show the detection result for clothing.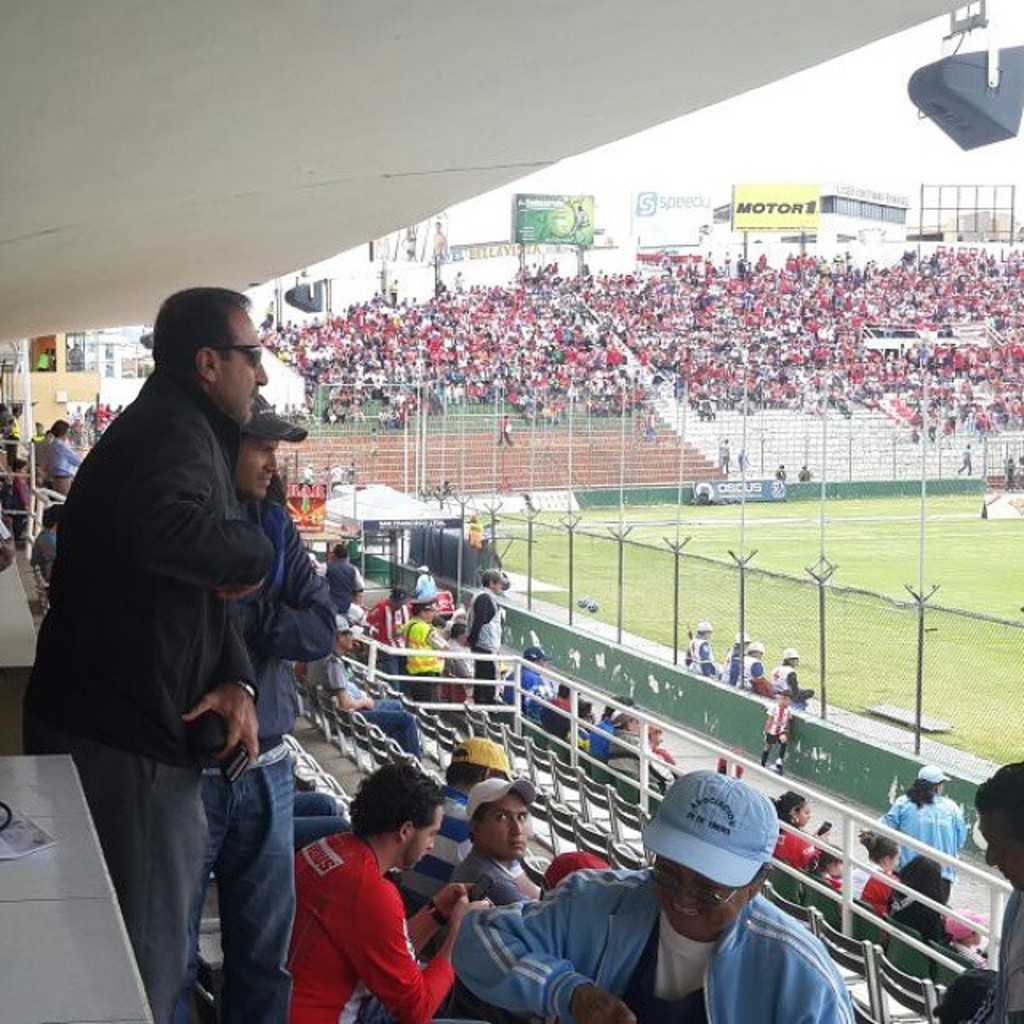
24, 366, 272, 1022.
